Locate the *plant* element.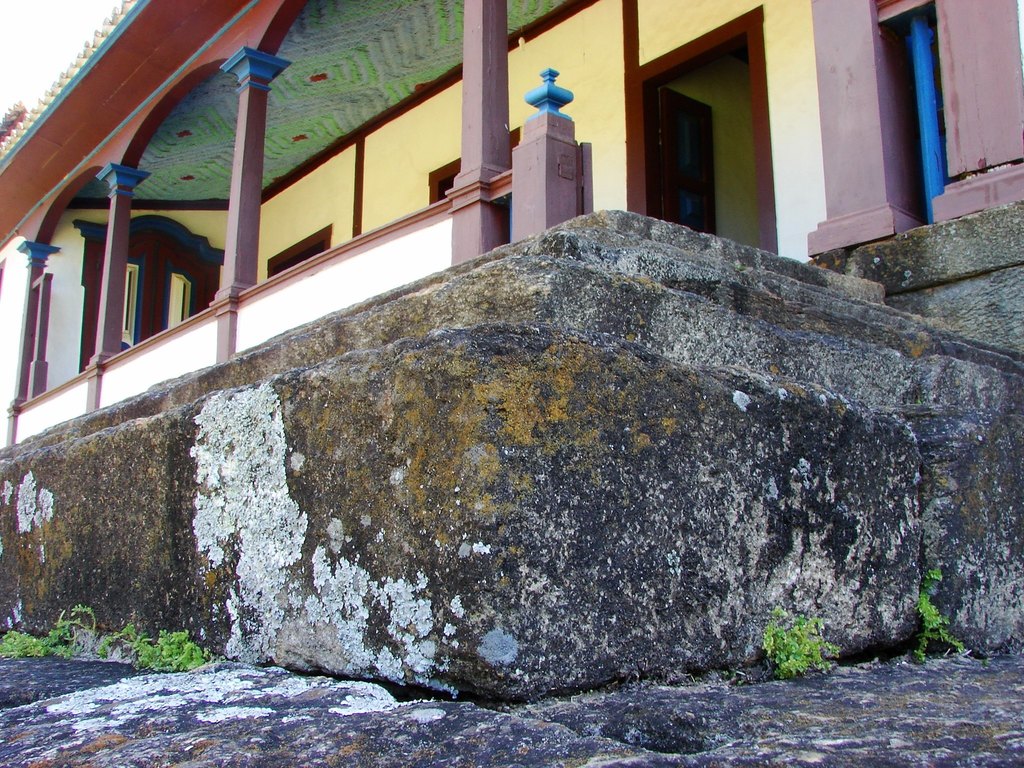
Element bbox: 918/572/973/672.
